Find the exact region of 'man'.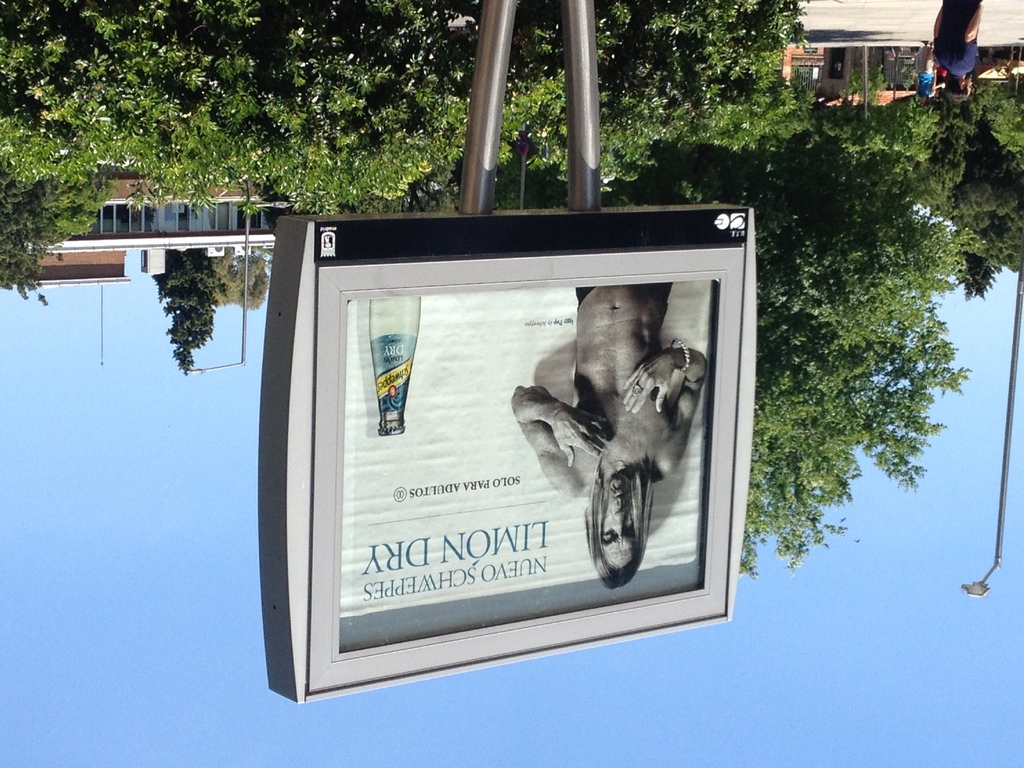
Exact region: <box>513,284,710,588</box>.
